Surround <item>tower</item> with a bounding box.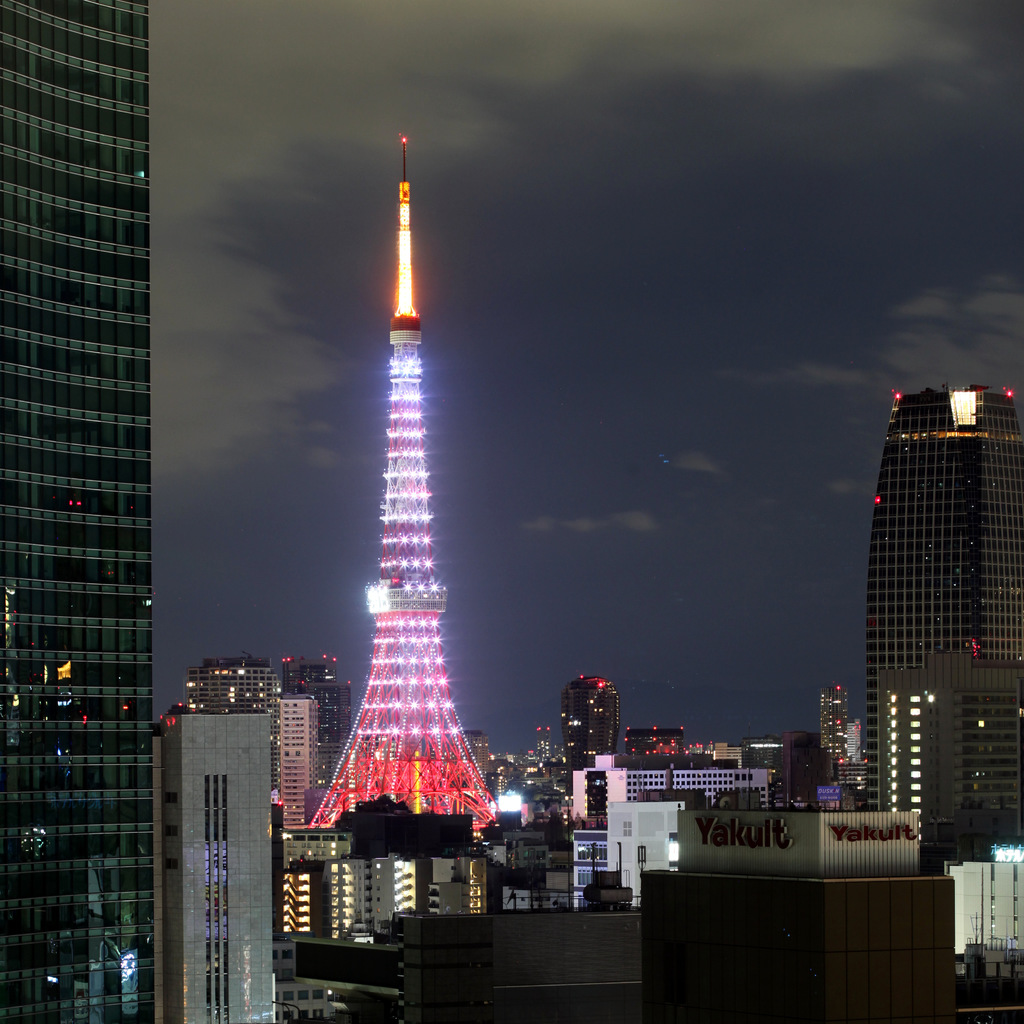
{"left": 812, "top": 682, "right": 849, "bottom": 767}.
